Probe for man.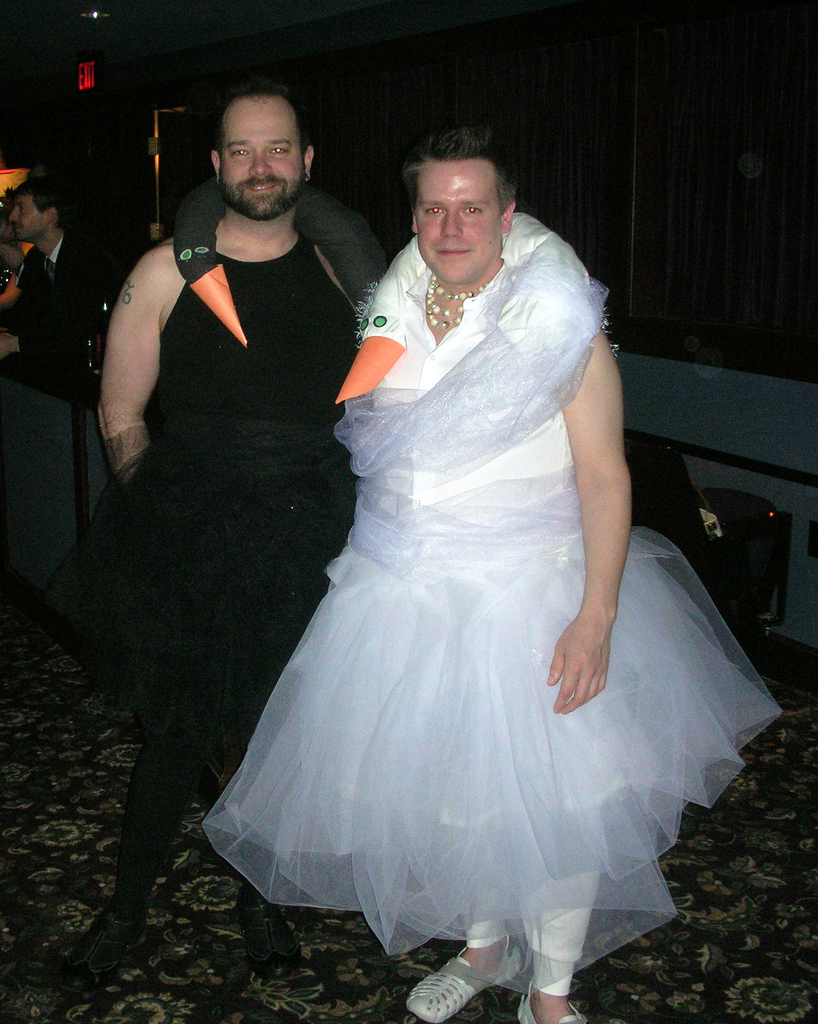
Probe result: x1=0 y1=175 x2=114 y2=600.
